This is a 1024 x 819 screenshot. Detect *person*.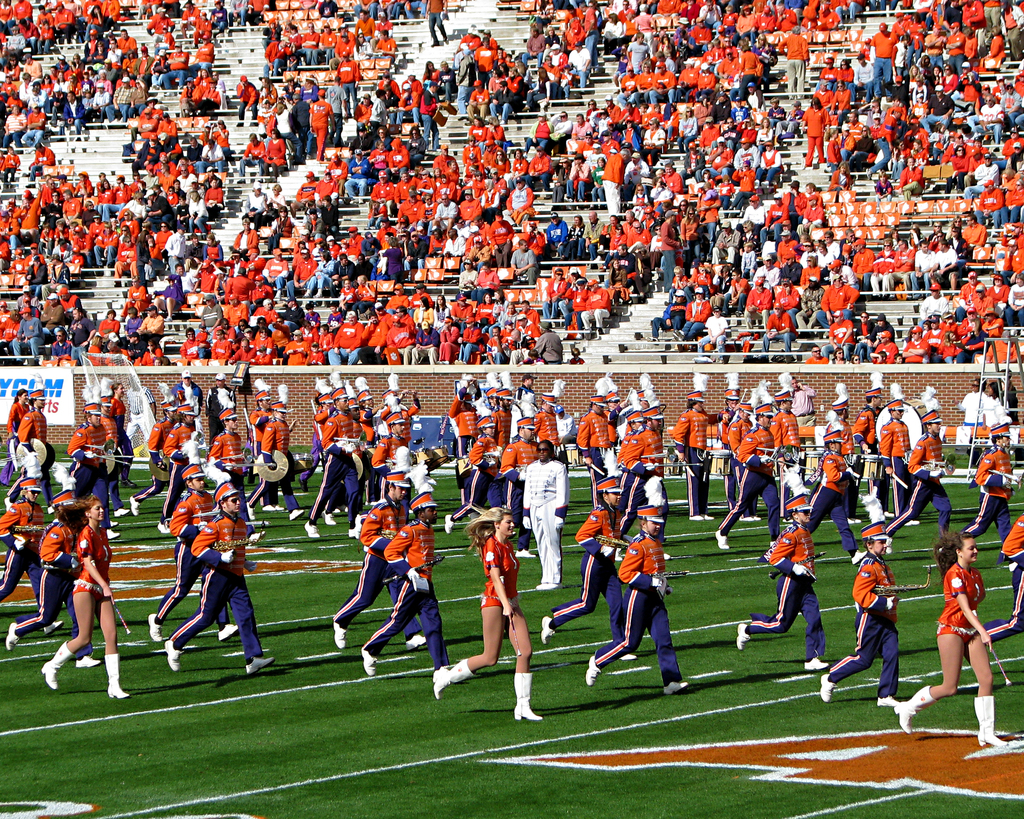
Rect(30, 141, 54, 189).
